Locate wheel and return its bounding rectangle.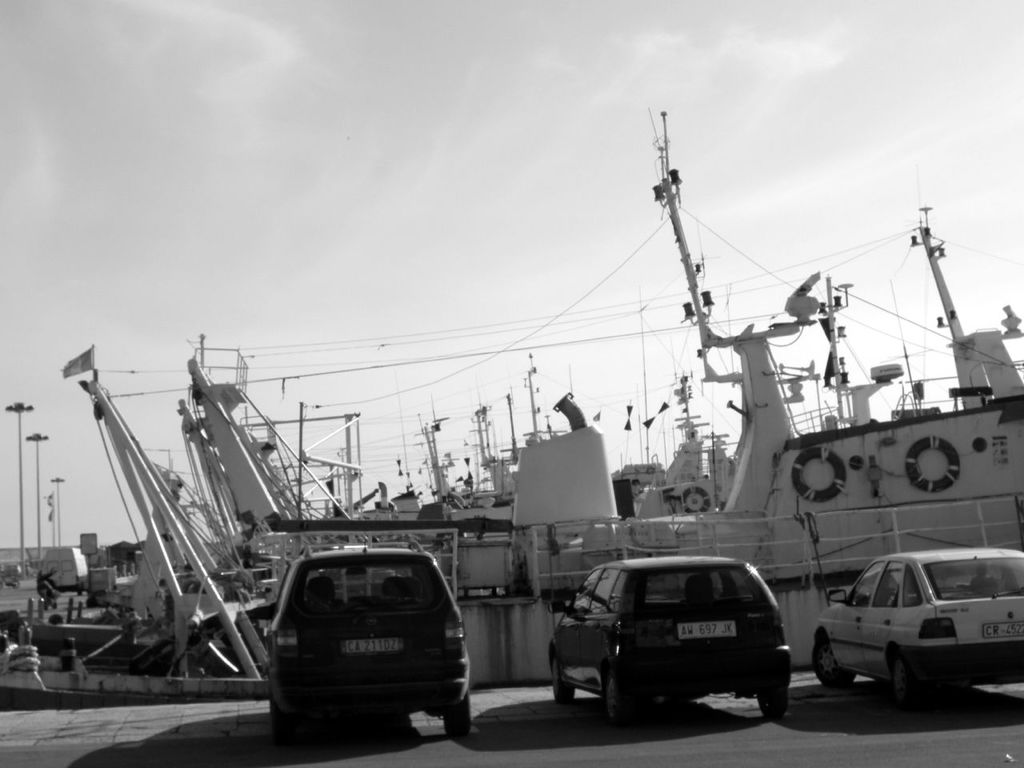
box(882, 646, 922, 718).
